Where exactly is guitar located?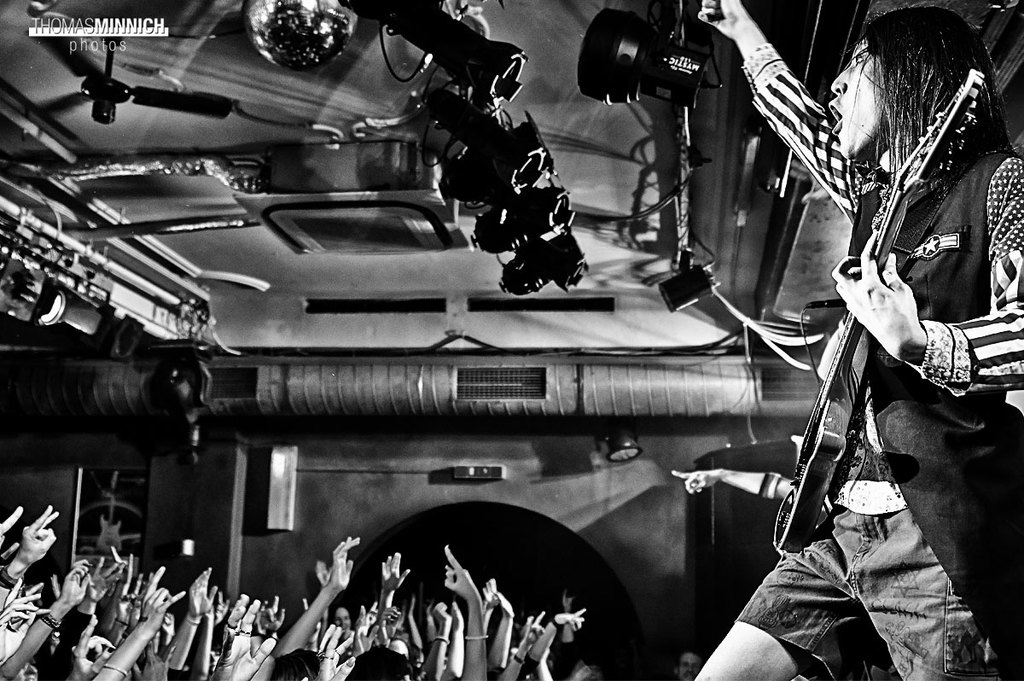
Its bounding box is {"left": 744, "top": 109, "right": 979, "bottom": 583}.
